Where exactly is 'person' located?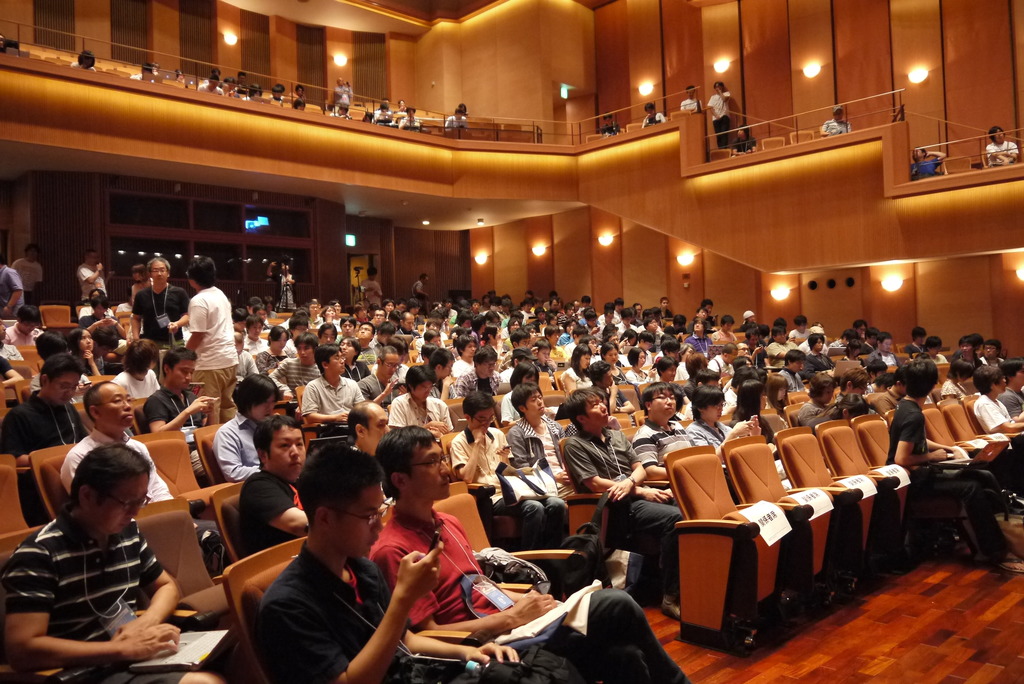
Its bounding box is 0,325,23,359.
